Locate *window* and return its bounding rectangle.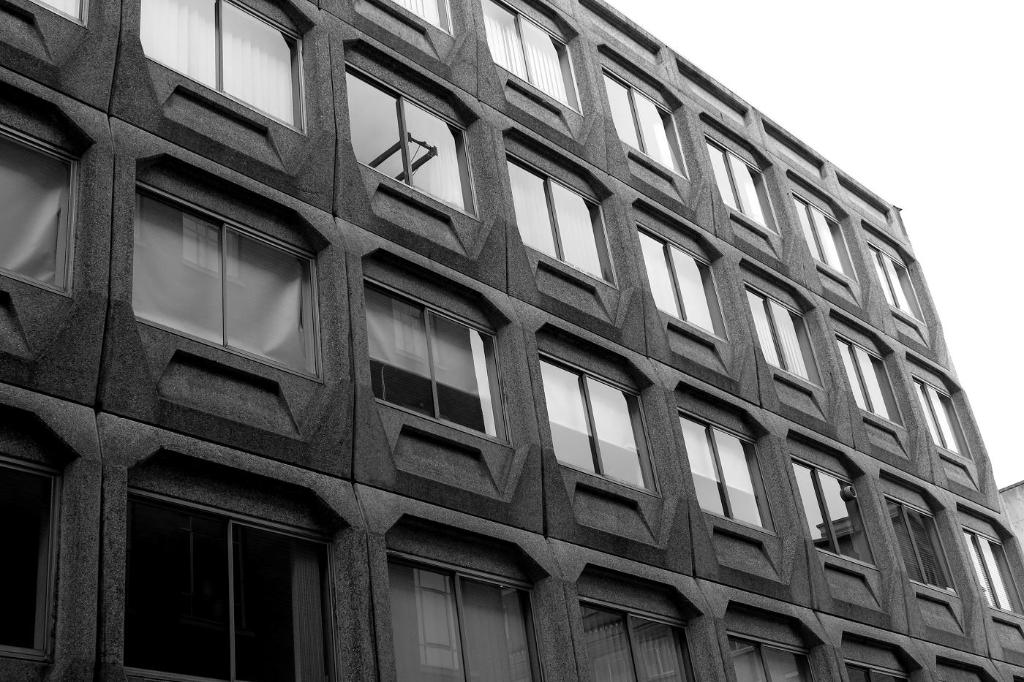
[791,452,886,577].
